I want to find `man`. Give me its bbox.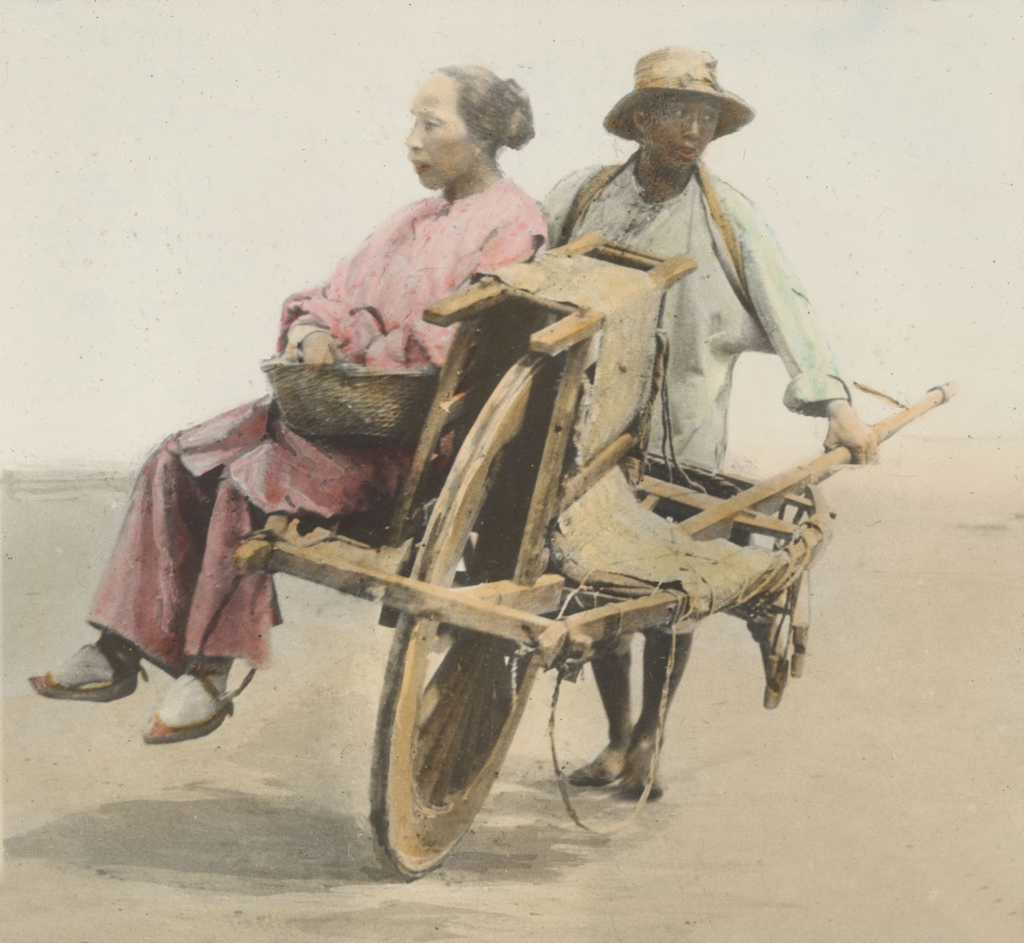
<box>490,101,907,639</box>.
